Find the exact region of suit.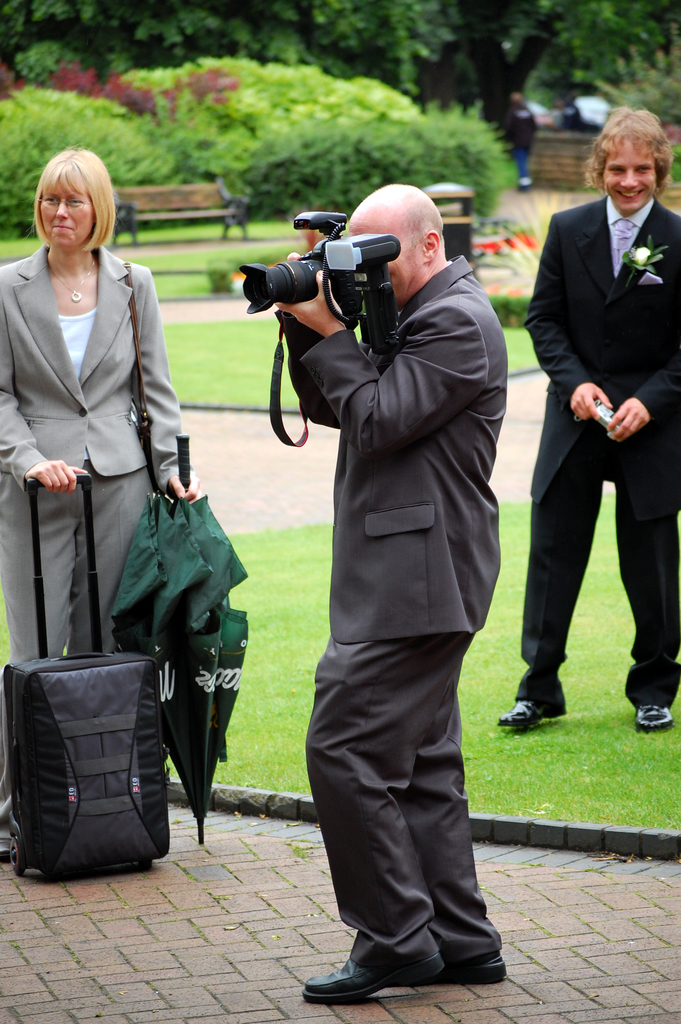
Exact region: x1=285 y1=201 x2=521 y2=1005.
